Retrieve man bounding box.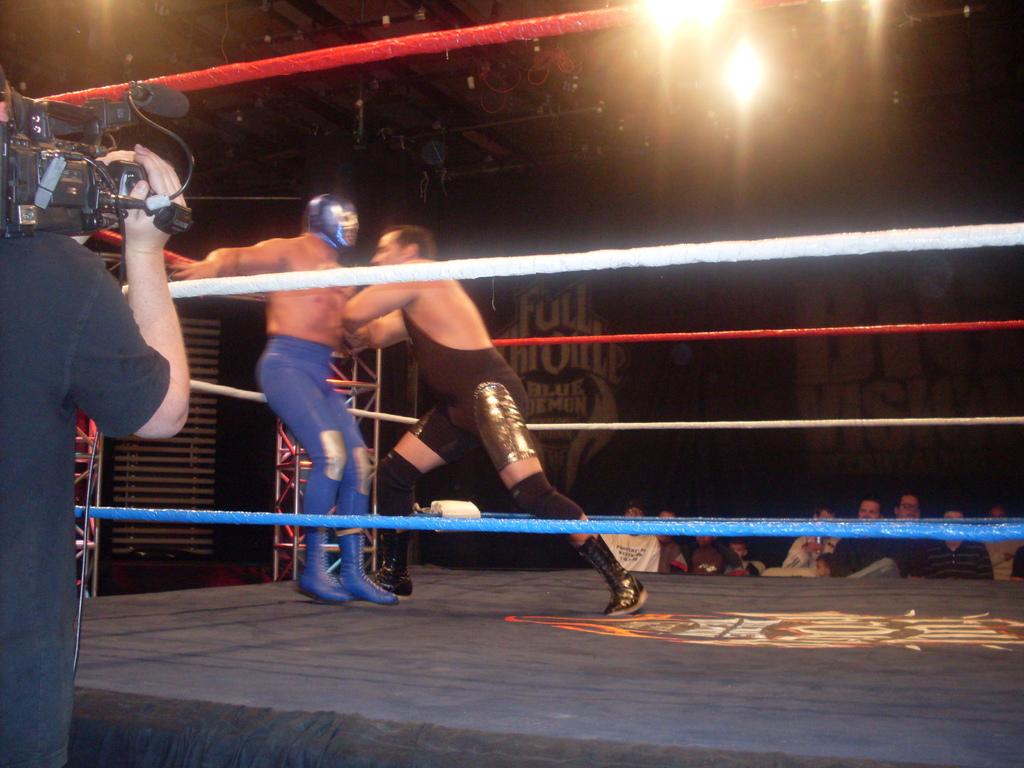
Bounding box: l=595, t=504, r=662, b=572.
